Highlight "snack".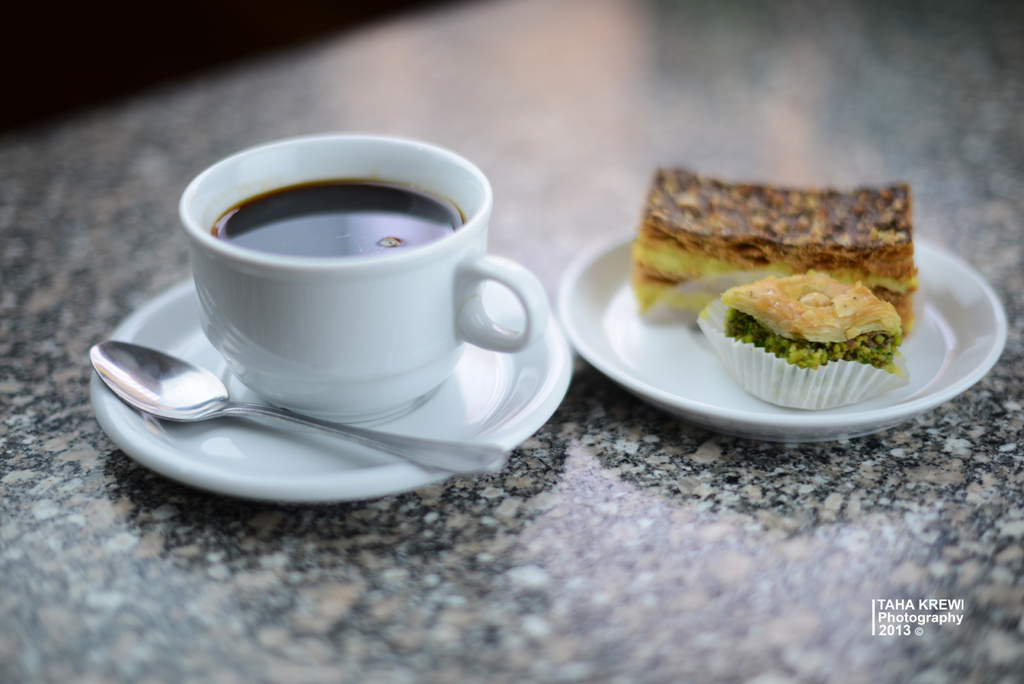
Highlighted region: 626:178:923:336.
